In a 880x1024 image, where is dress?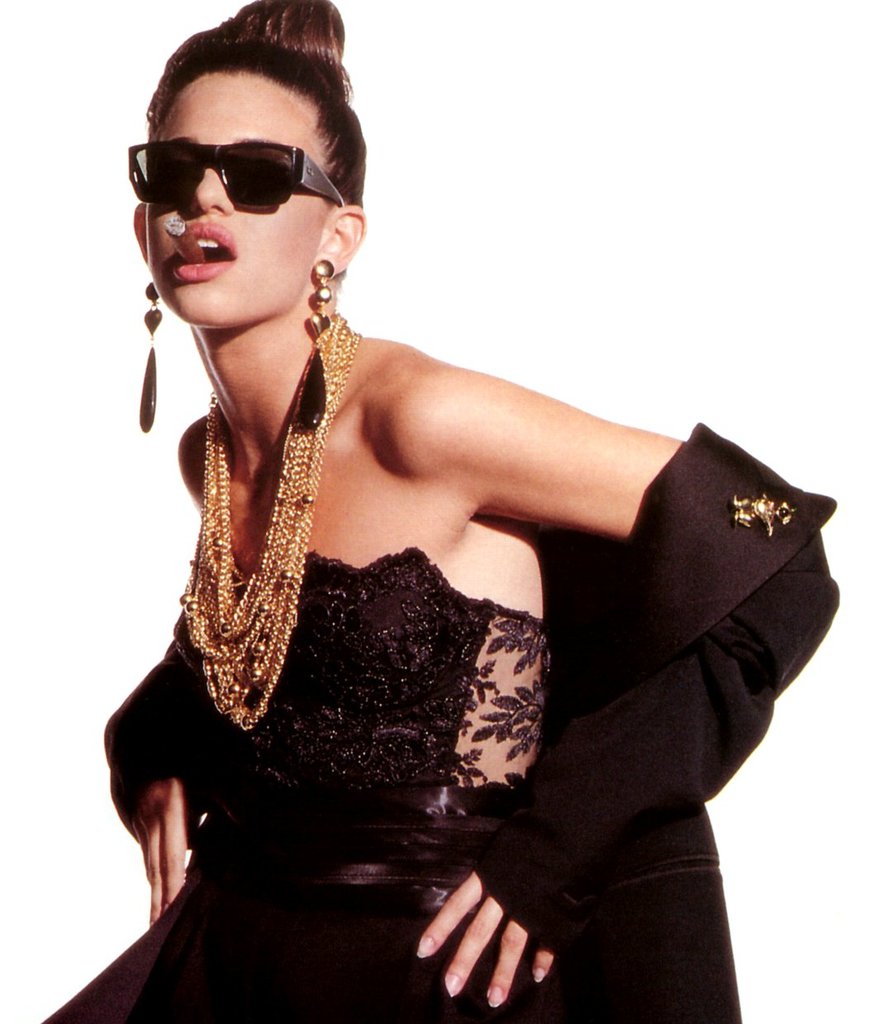
l=40, t=548, r=549, b=1023.
